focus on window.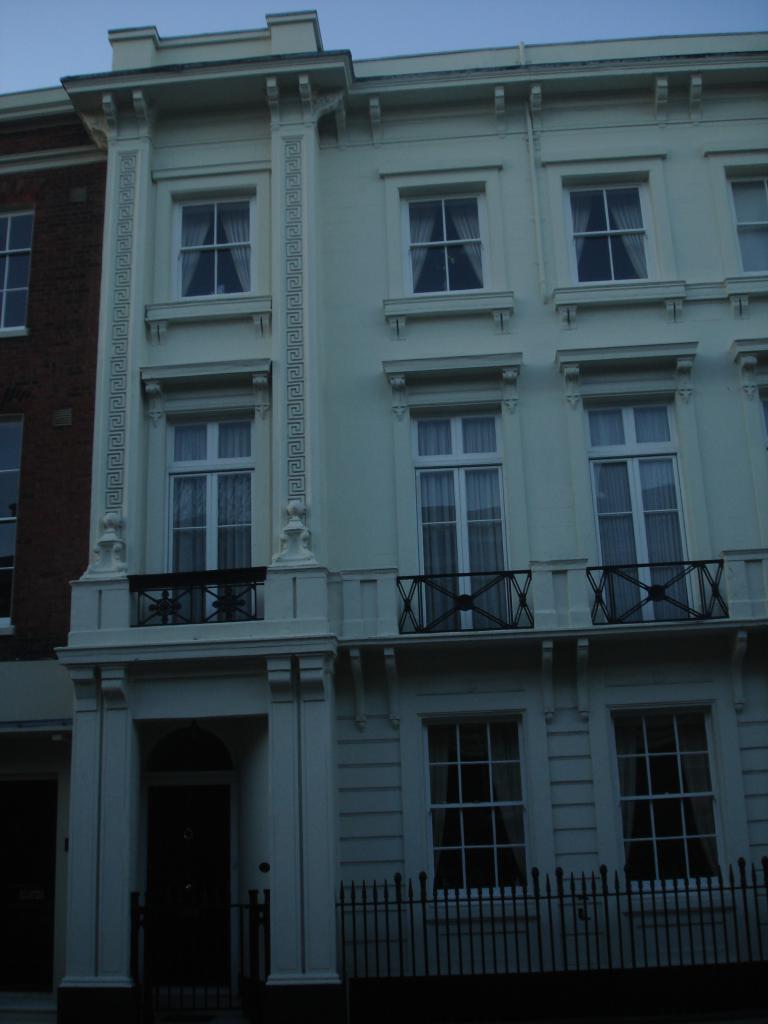
Focused at (759, 356, 767, 423).
